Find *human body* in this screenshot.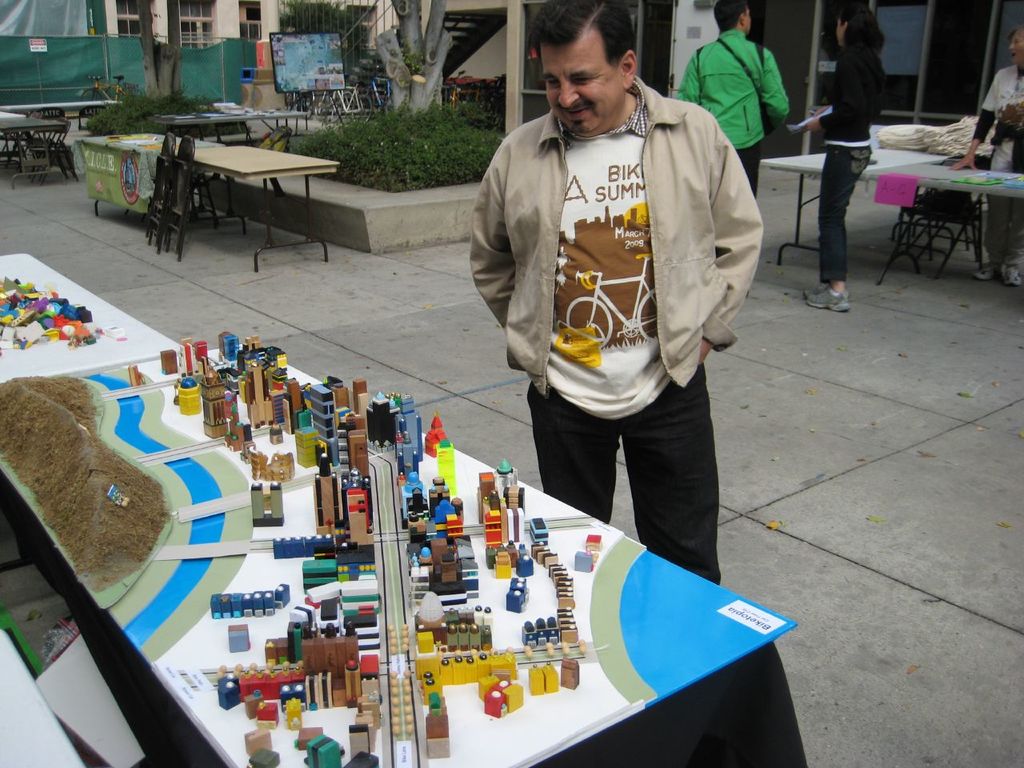
The bounding box for *human body* is BBox(956, 62, 1023, 282).
